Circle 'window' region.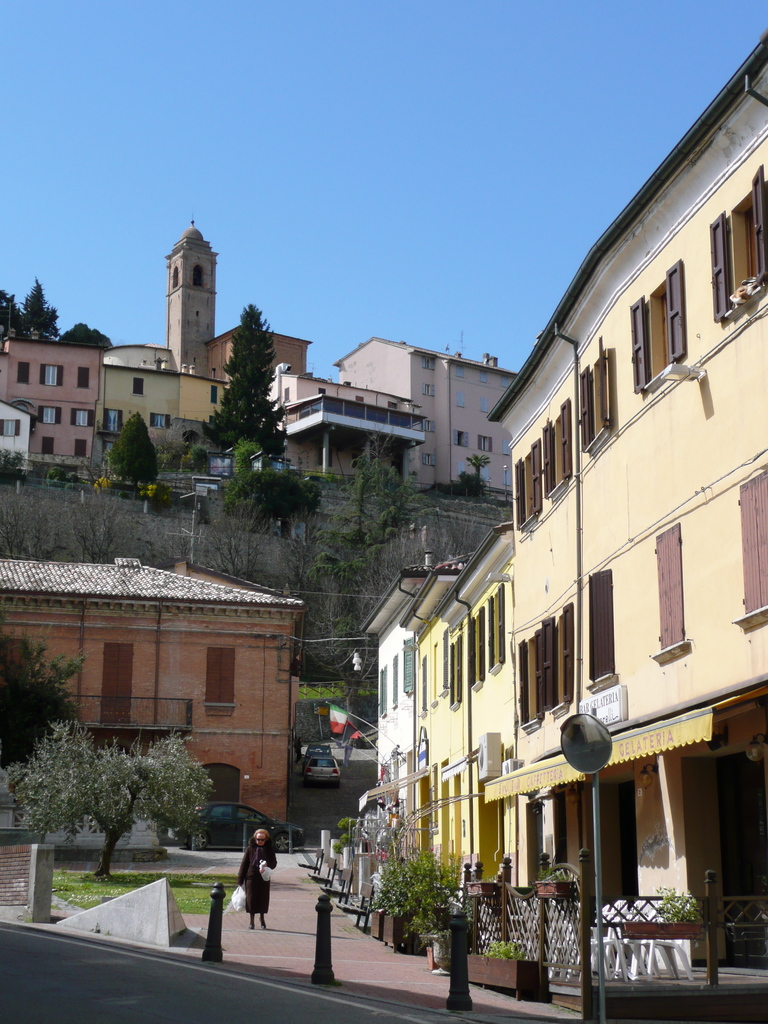
Region: l=541, t=603, r=574, b=717.
